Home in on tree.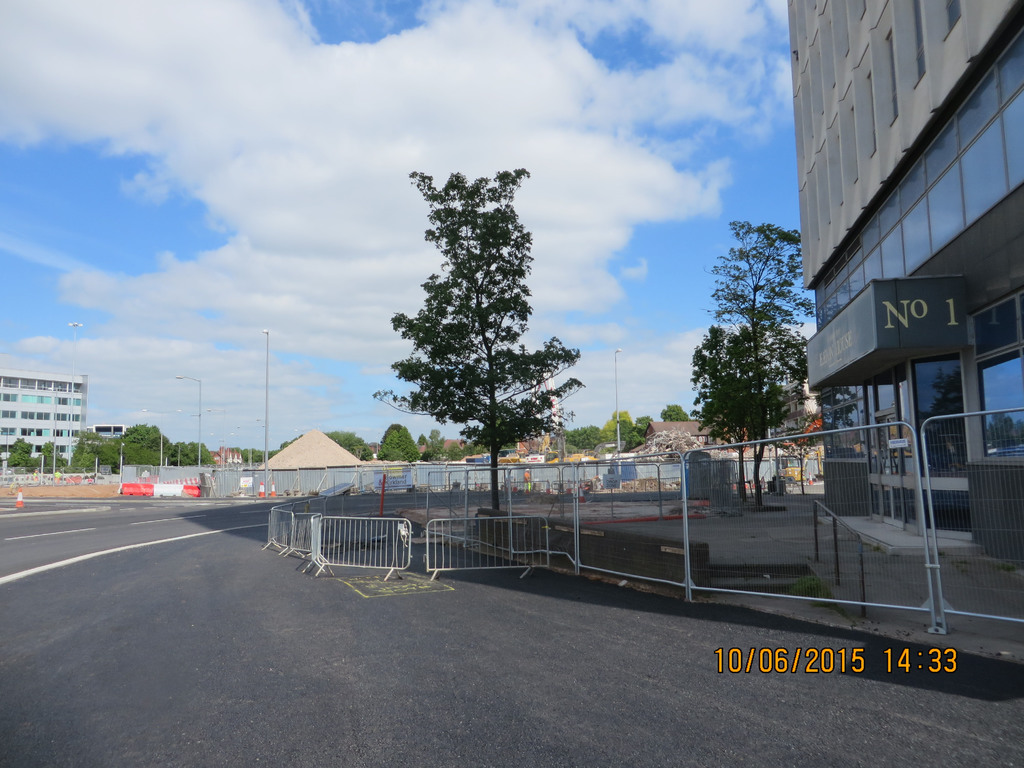
Homed in at 610,415,632,445.
